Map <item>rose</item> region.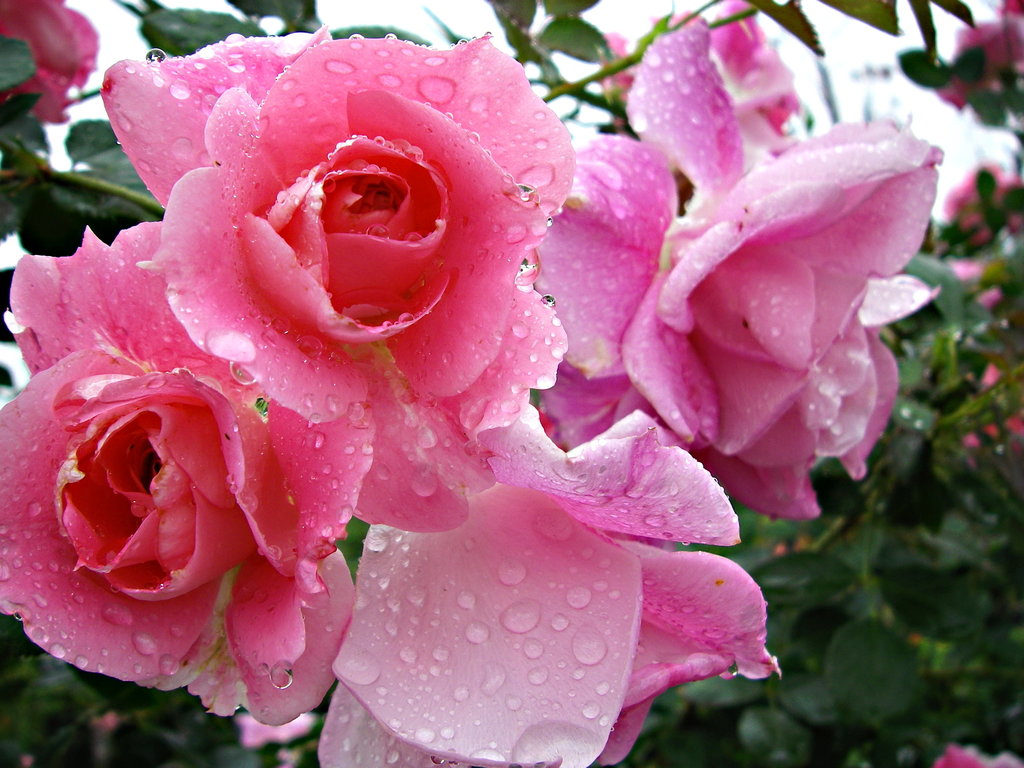
Mapped to 314,399,779,767.
